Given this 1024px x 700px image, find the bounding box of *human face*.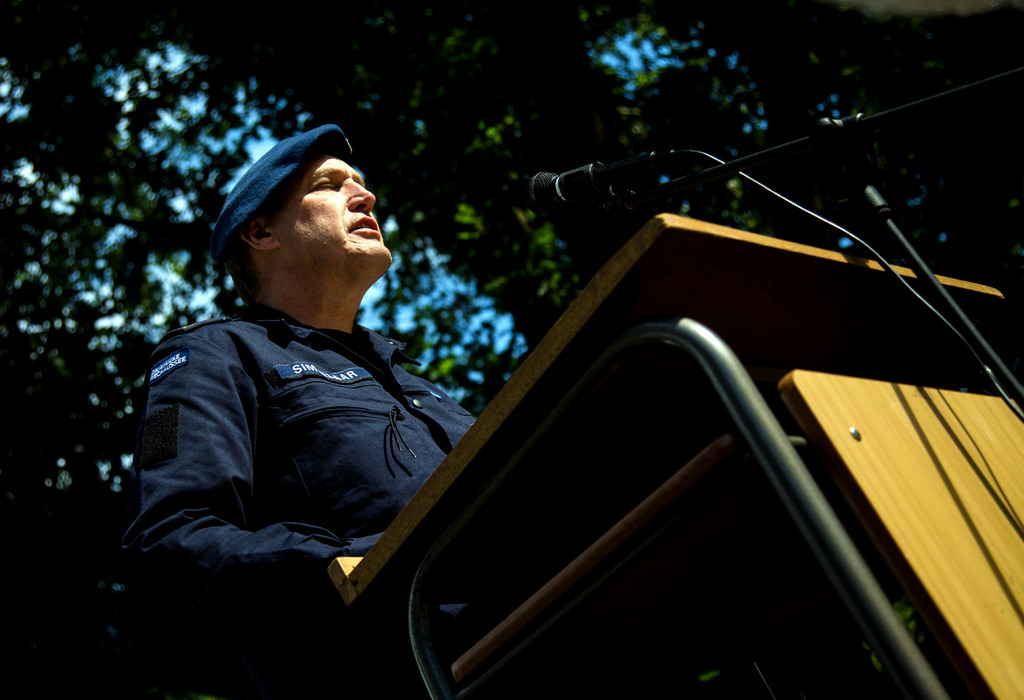
<box>264,158,392,270</box>.
